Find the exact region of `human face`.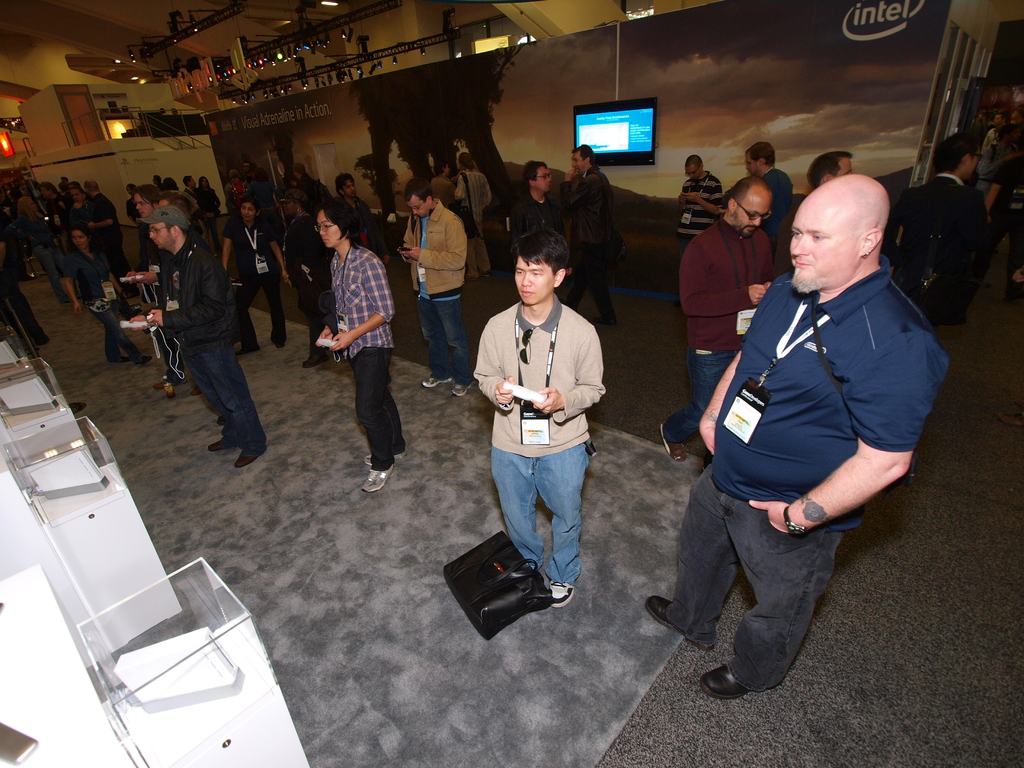
Exact region: bbox=(148, 223, 169, 249).
